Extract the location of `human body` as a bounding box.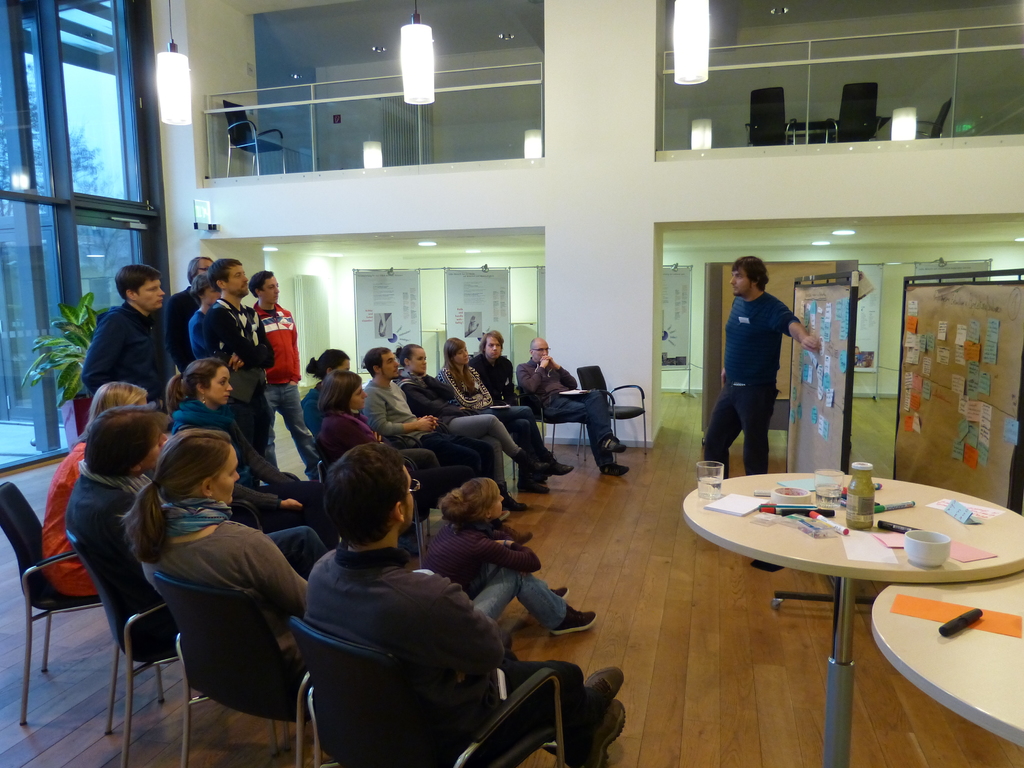
413/477/586/648.
